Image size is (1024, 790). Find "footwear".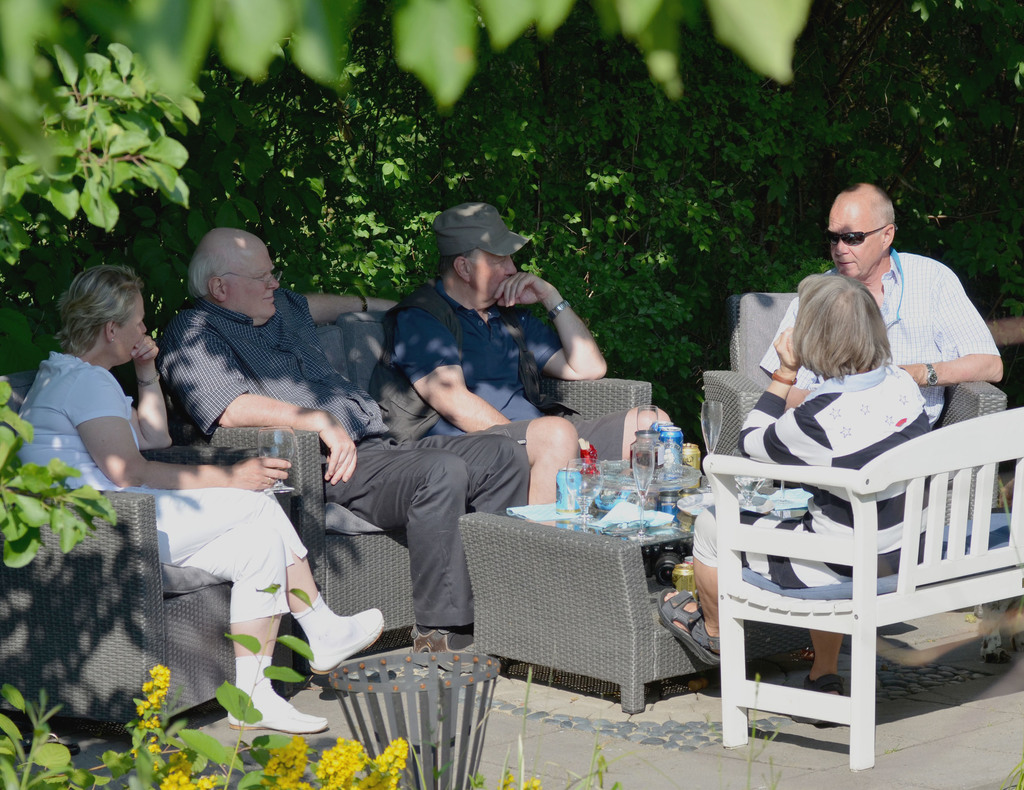
(798,677,847,725).
